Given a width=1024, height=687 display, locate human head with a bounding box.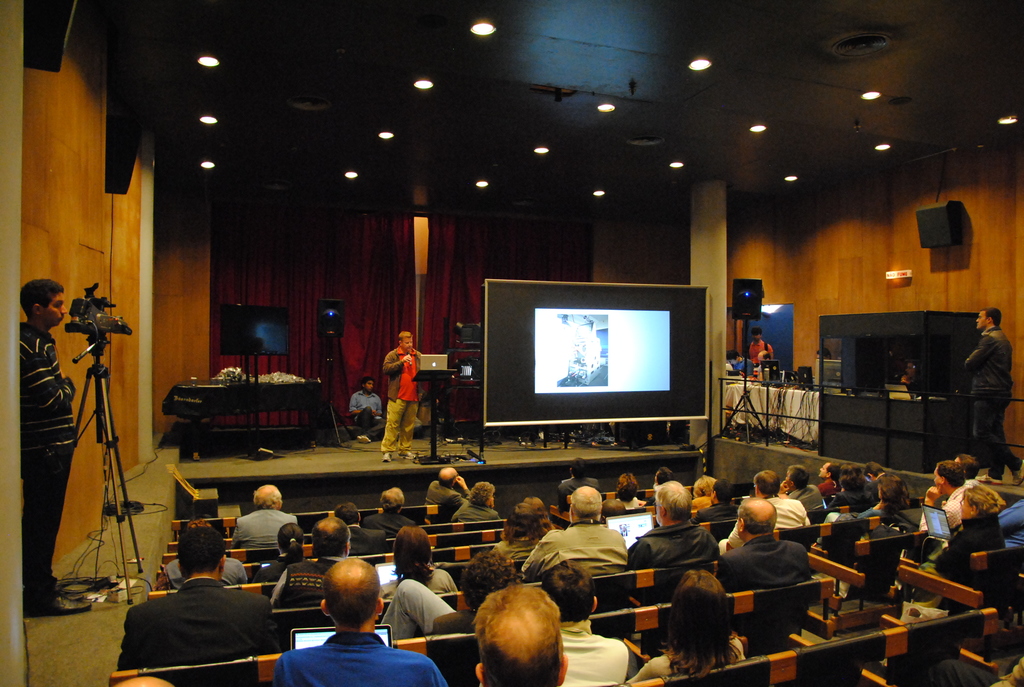
Located: (left=278, top=522, right=307, bottom=555).
